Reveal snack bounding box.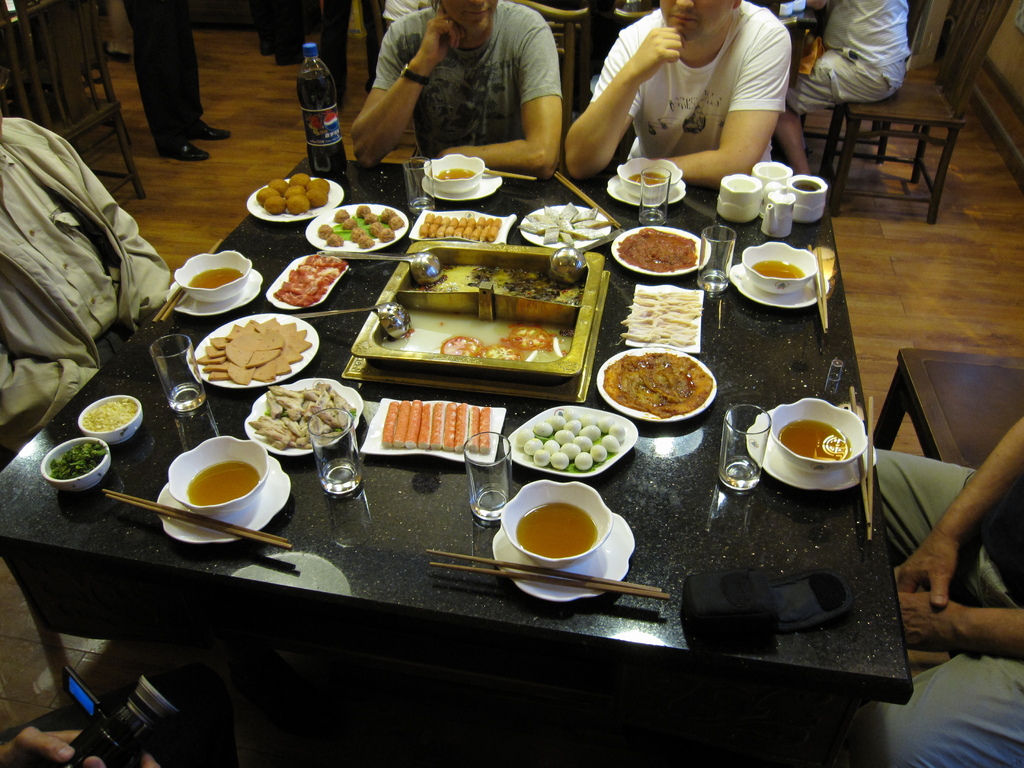
Revealed: select_region(193, 314, 303, 390).
